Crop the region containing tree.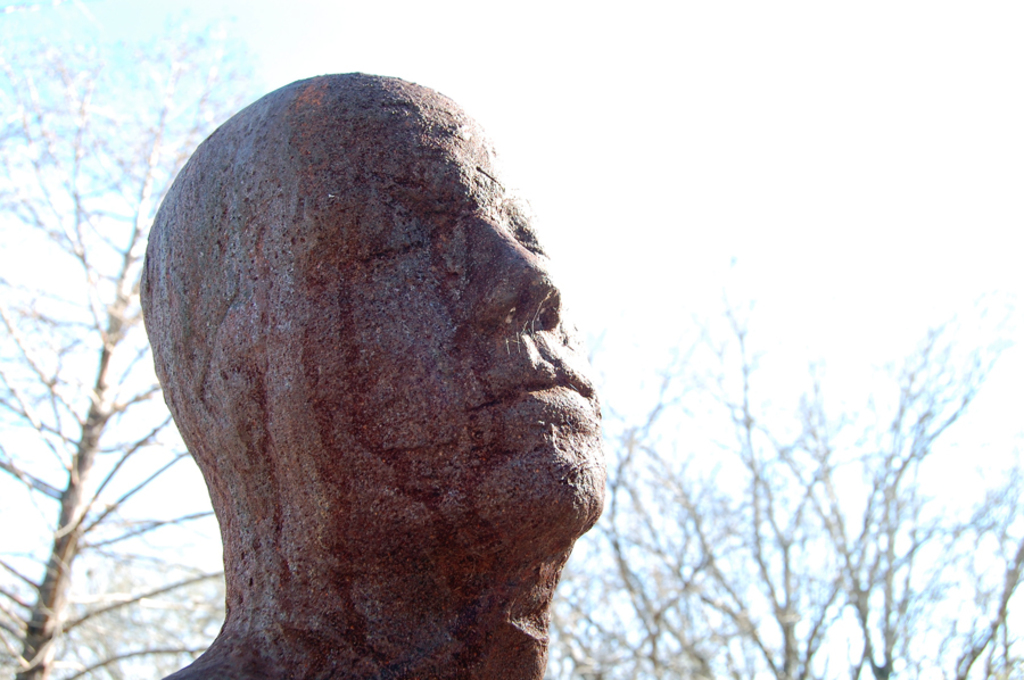
Crop region: select_region(0, 0, 241, 679).
